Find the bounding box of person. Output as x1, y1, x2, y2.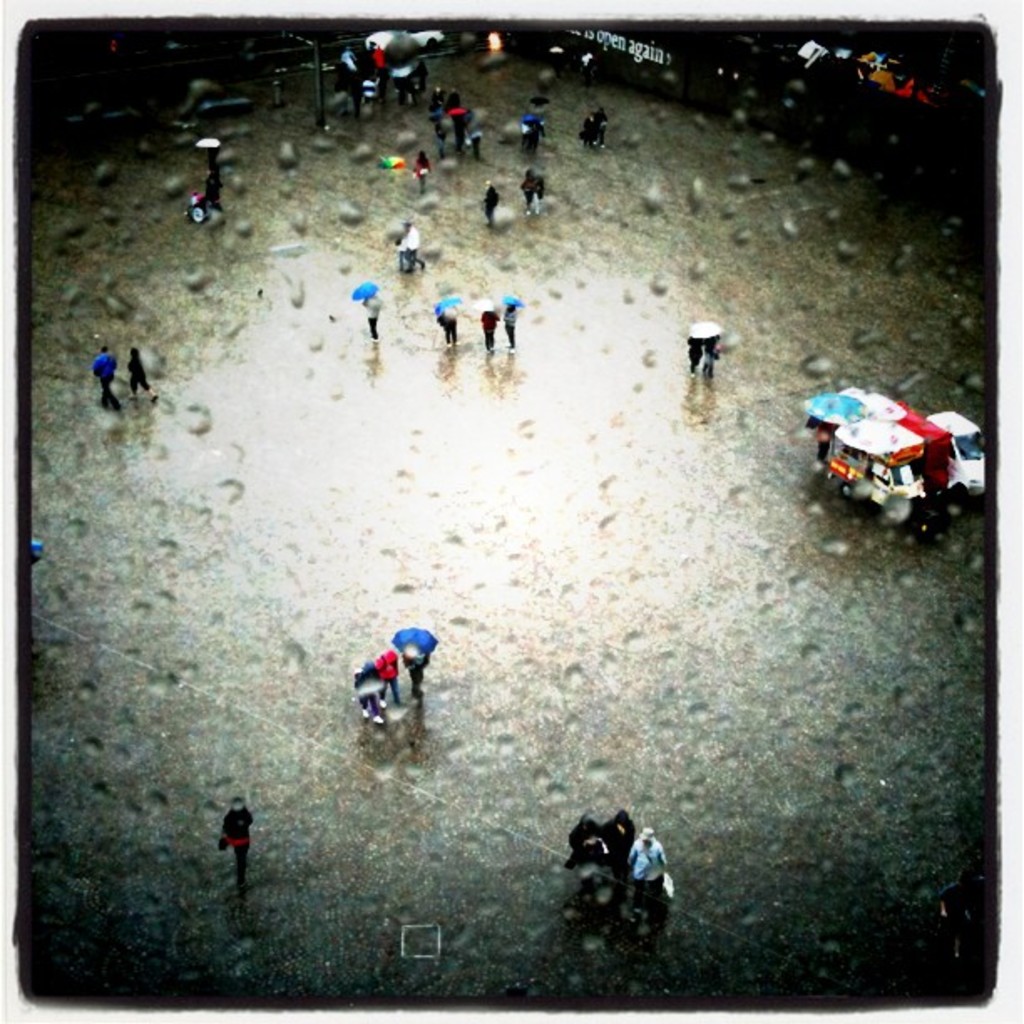
218, 795, 259, 890.
